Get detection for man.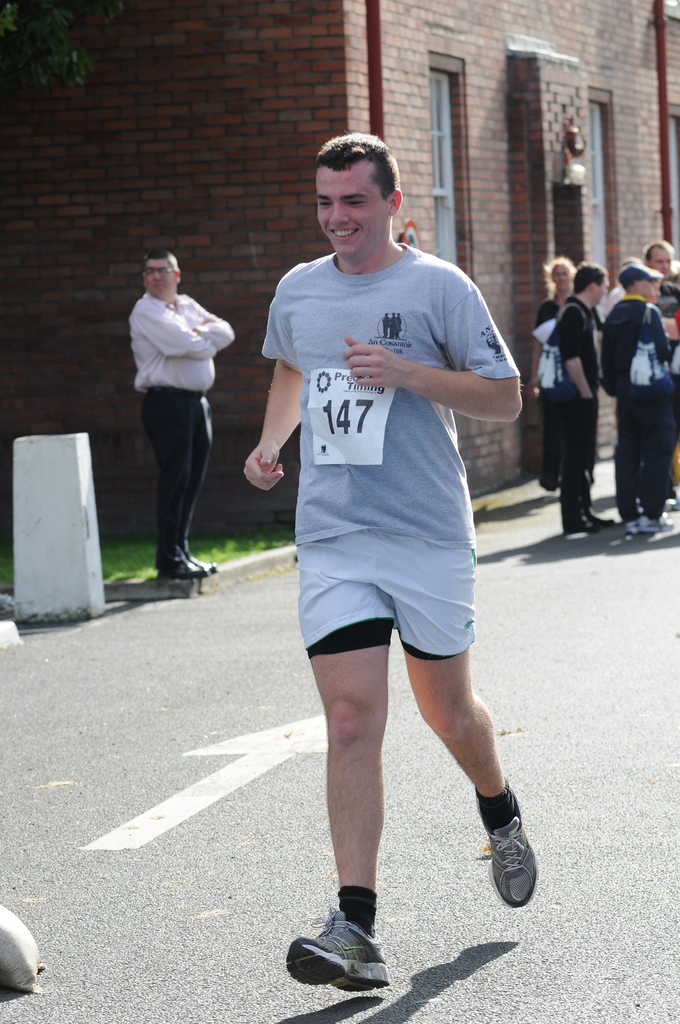
Detection: <box>547,265,607,538</box>.
